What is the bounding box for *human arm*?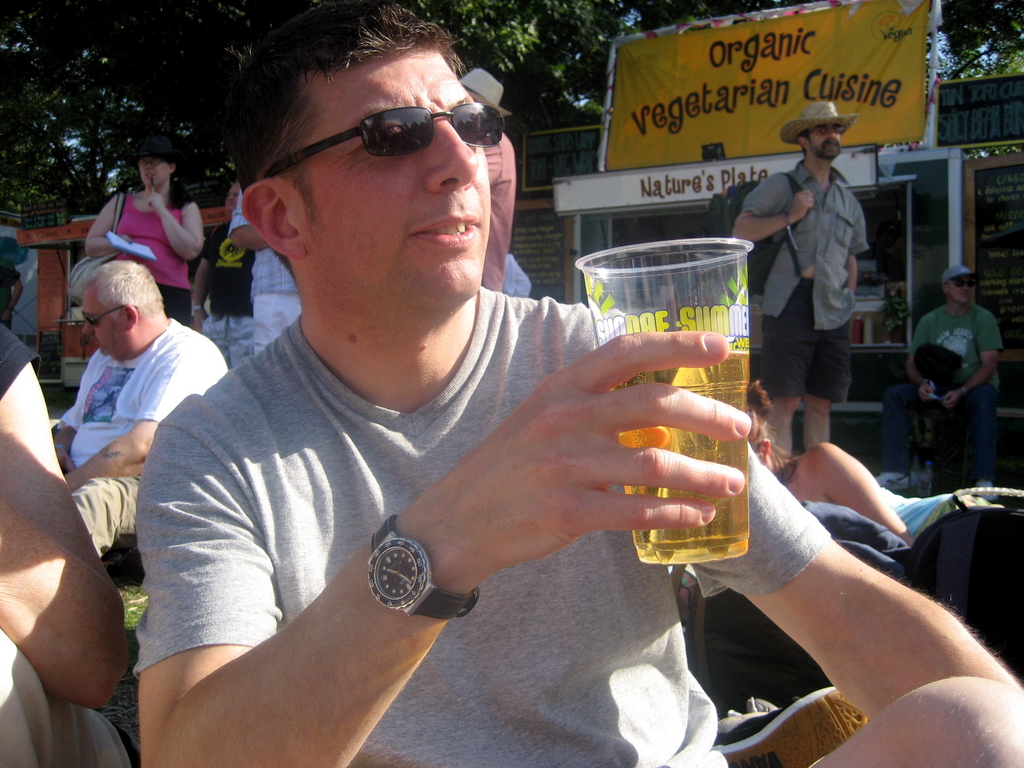
<bbox>143, 192, 209, 263</bbox>.
